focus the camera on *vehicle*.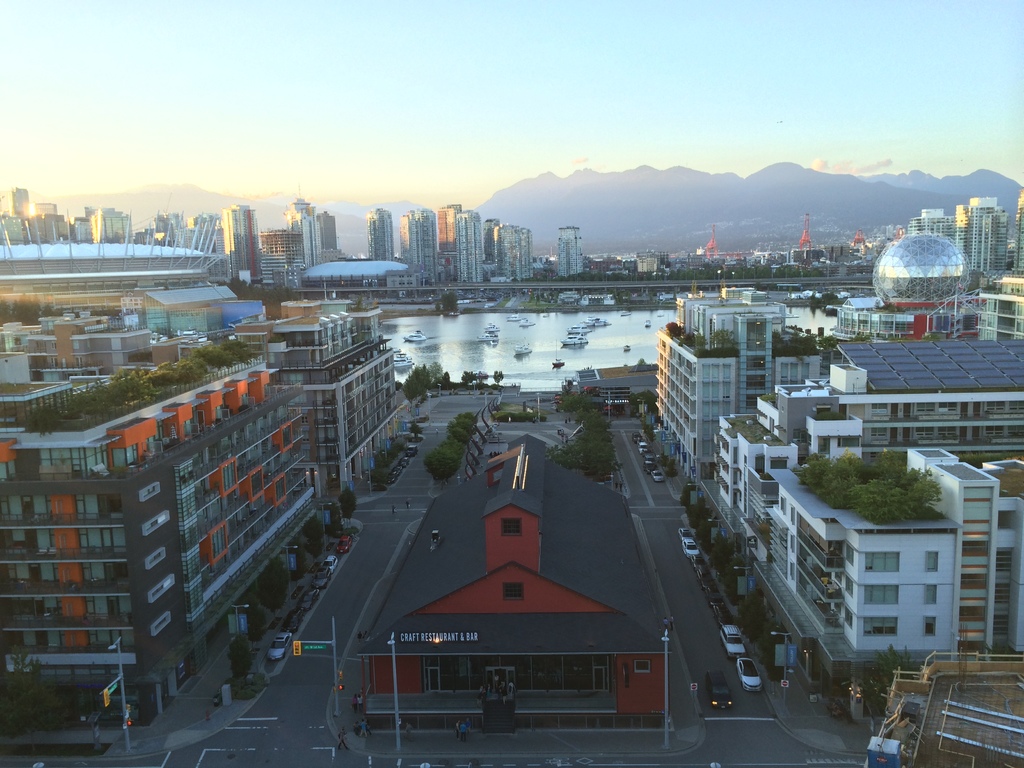
Focus region: box=[684, 541, 694, 556].
